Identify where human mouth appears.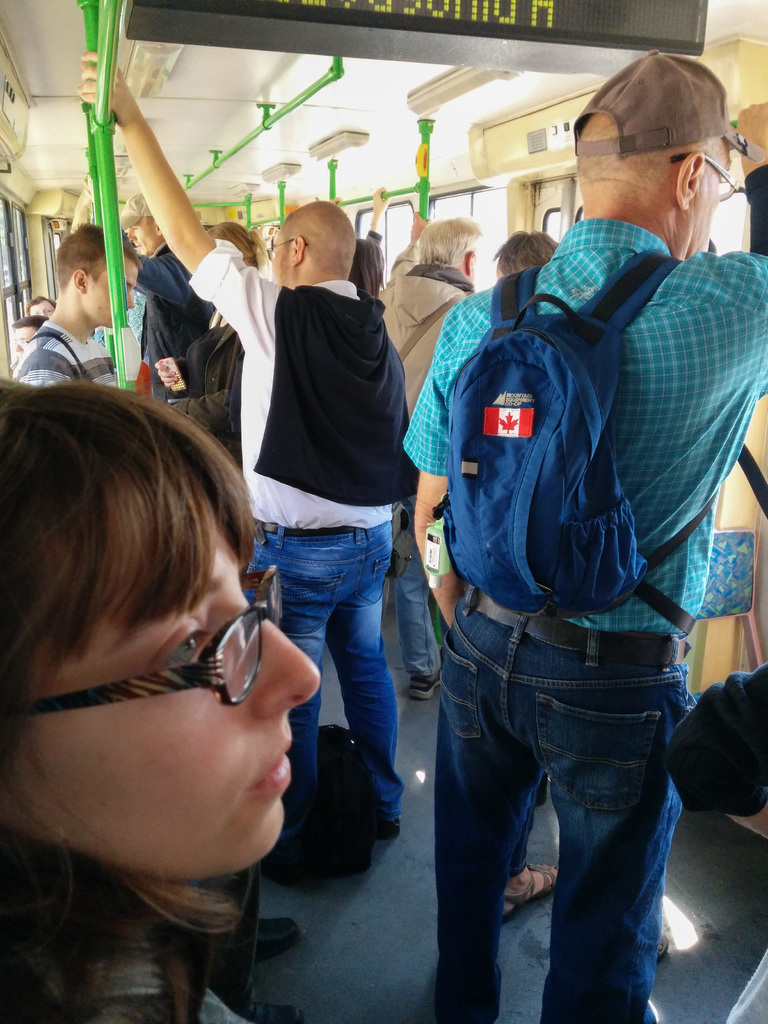
Appears at box(248, 744, 288, 792).
